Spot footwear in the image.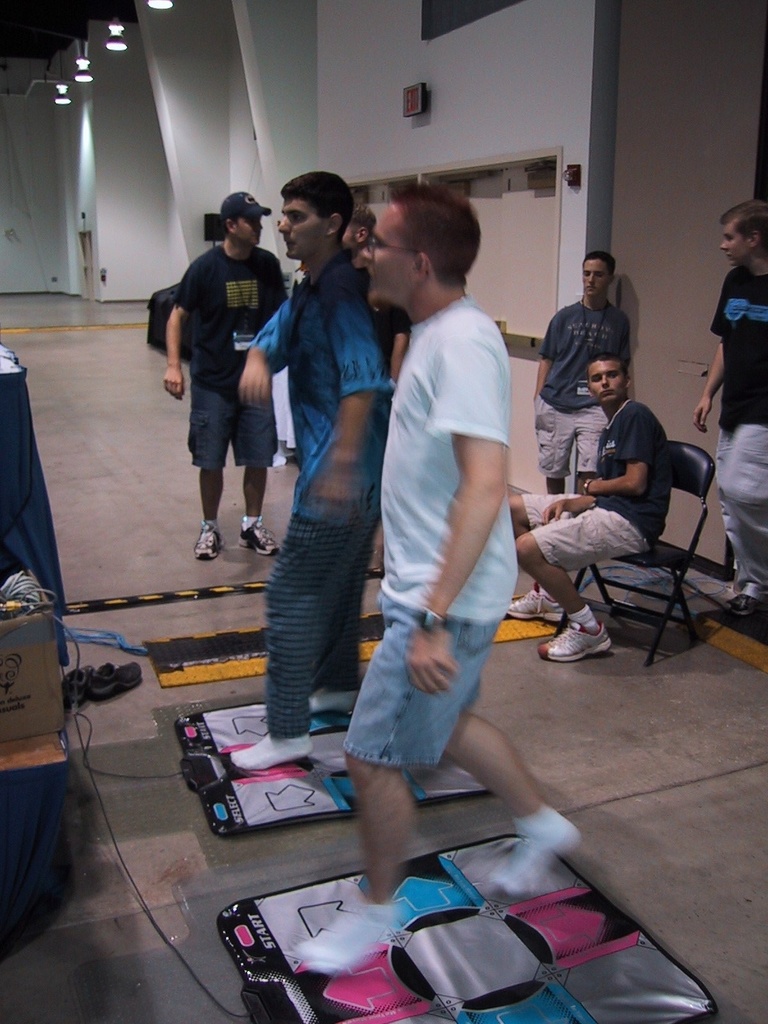
footwear found at {"left": 196, "top": 516, "right": 219, "bottom": 560}.
